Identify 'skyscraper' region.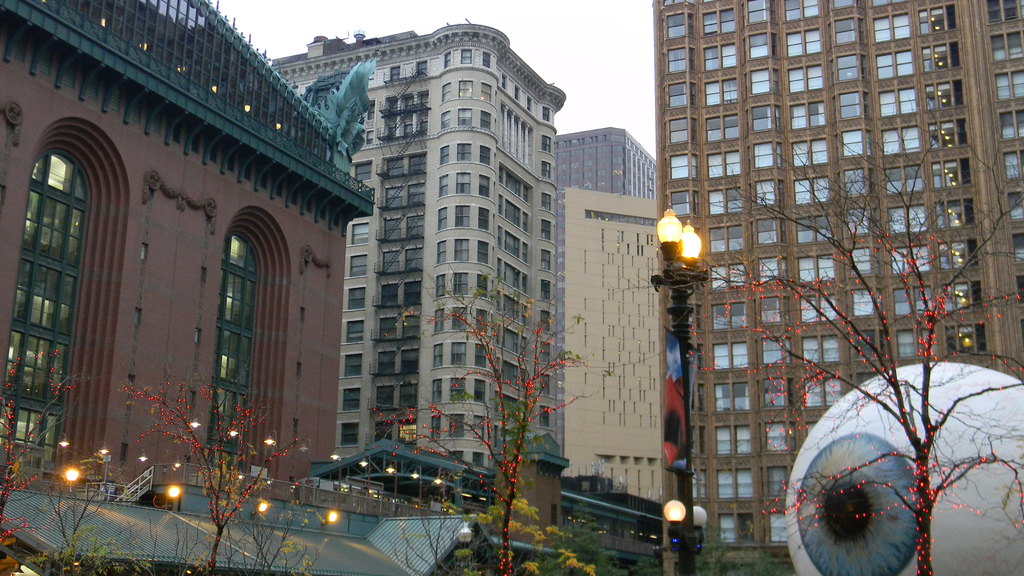
Region: x1=0, y1=0, x2=365, y2=509.
